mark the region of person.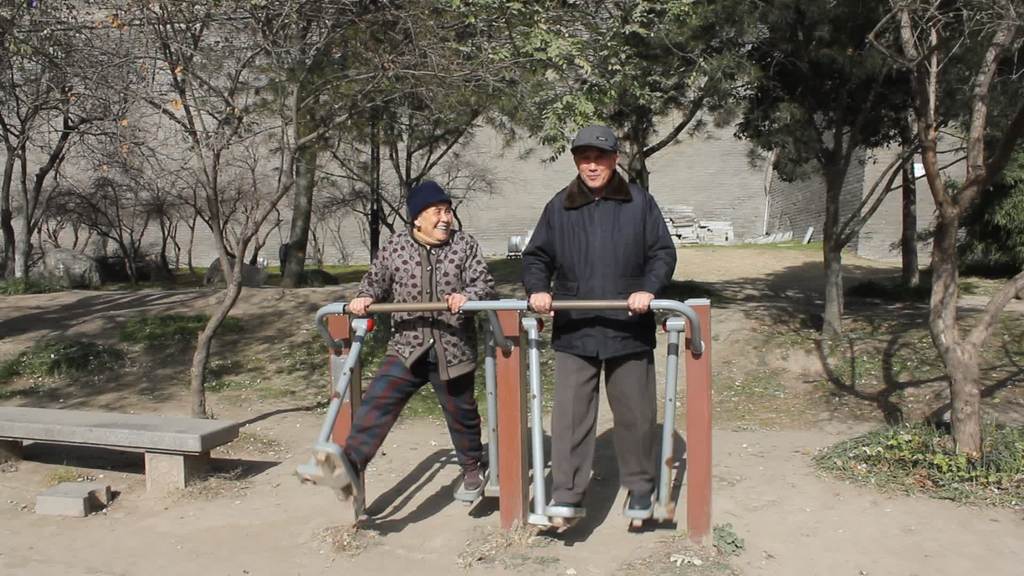
Region: (x1=337, y1=178, x2=497, y2=494).
